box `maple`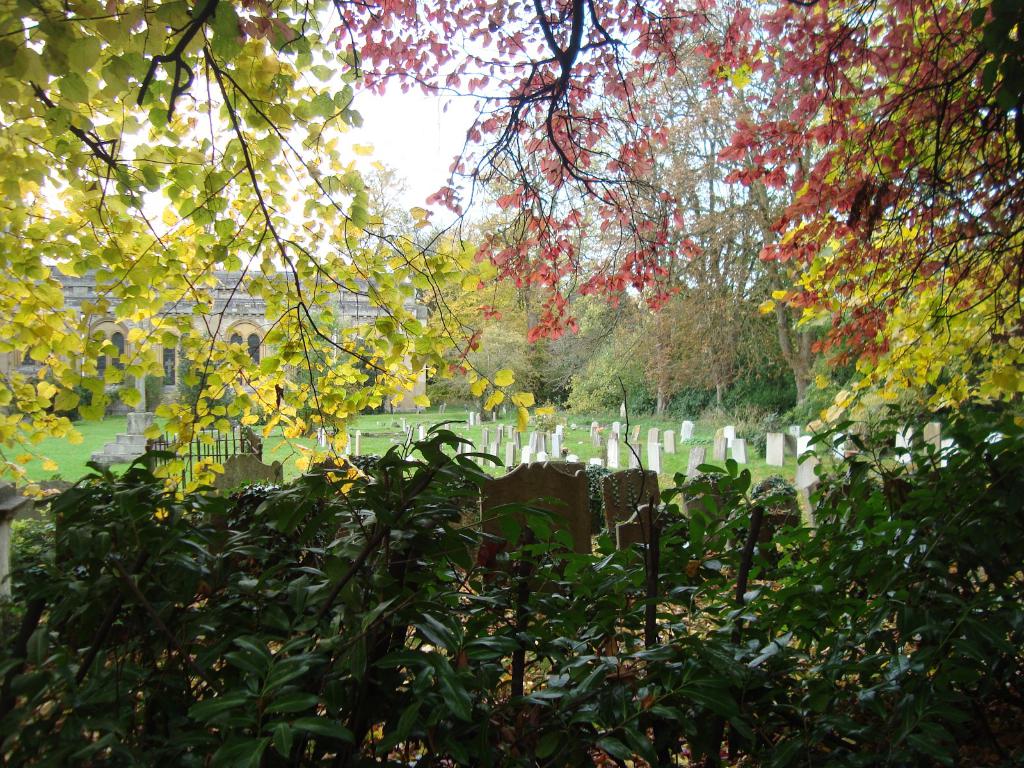
<box>764,189,1023,428</box>
